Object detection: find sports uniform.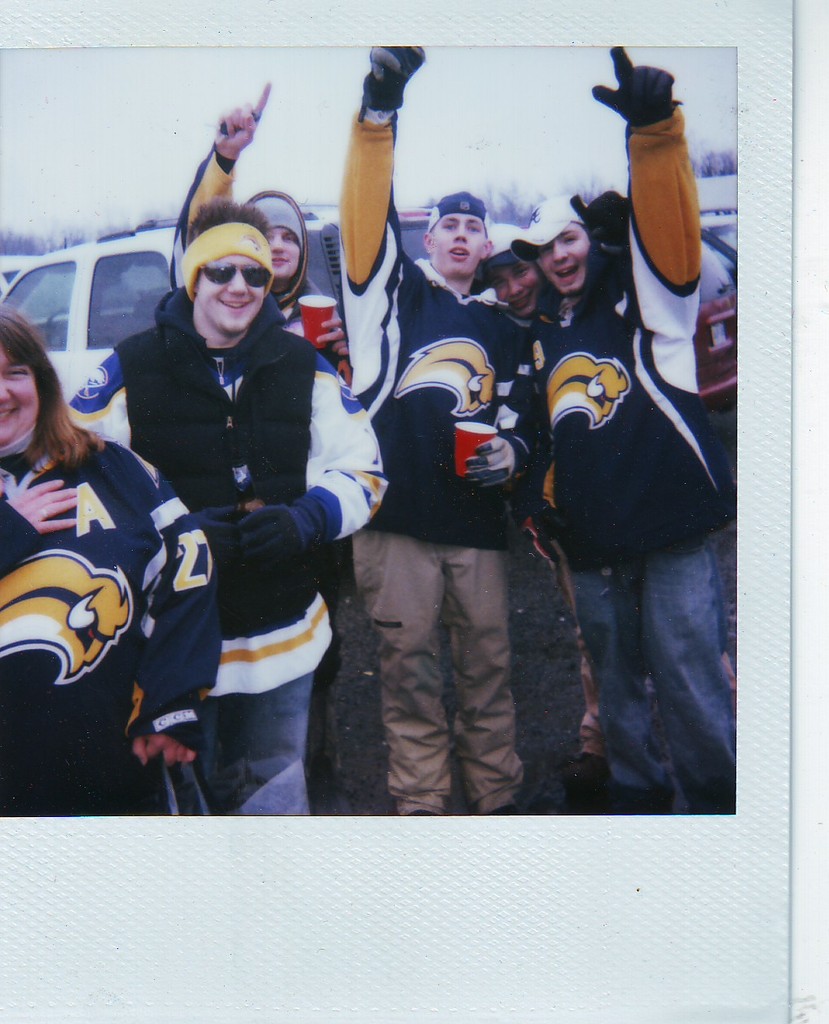
bbox(331, 30, 546, 810).
